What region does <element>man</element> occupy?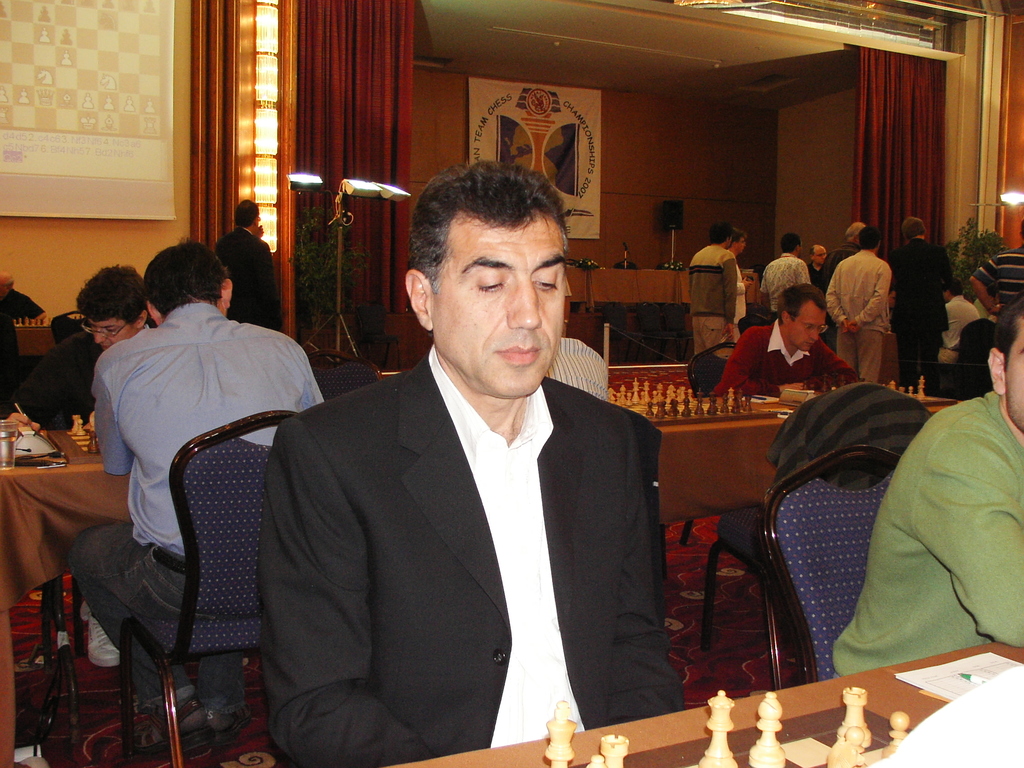
bbox=[213, 200, 280, 327].
